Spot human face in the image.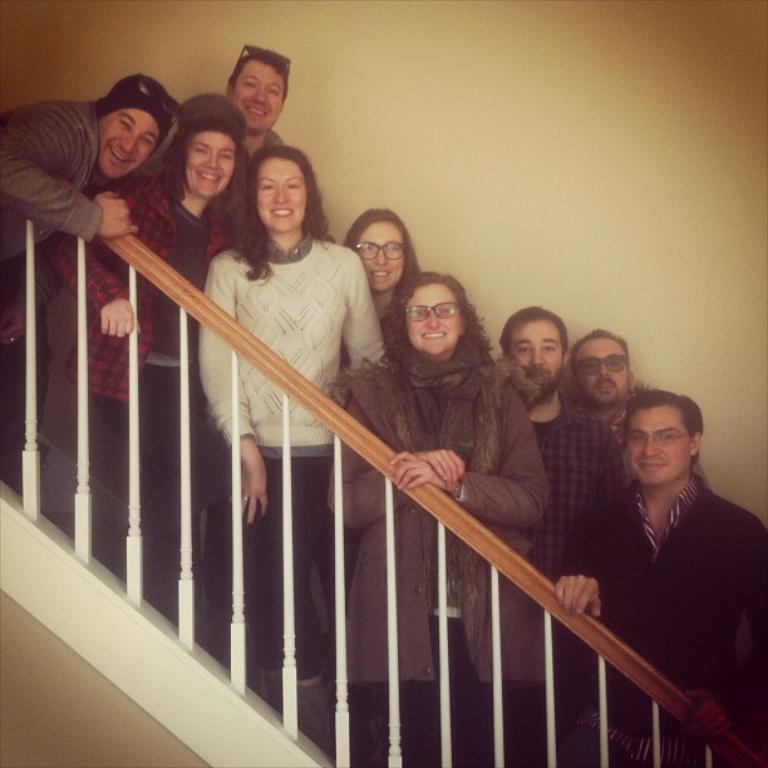
human face found at left=629, top=407, right=694, bottom=487.
